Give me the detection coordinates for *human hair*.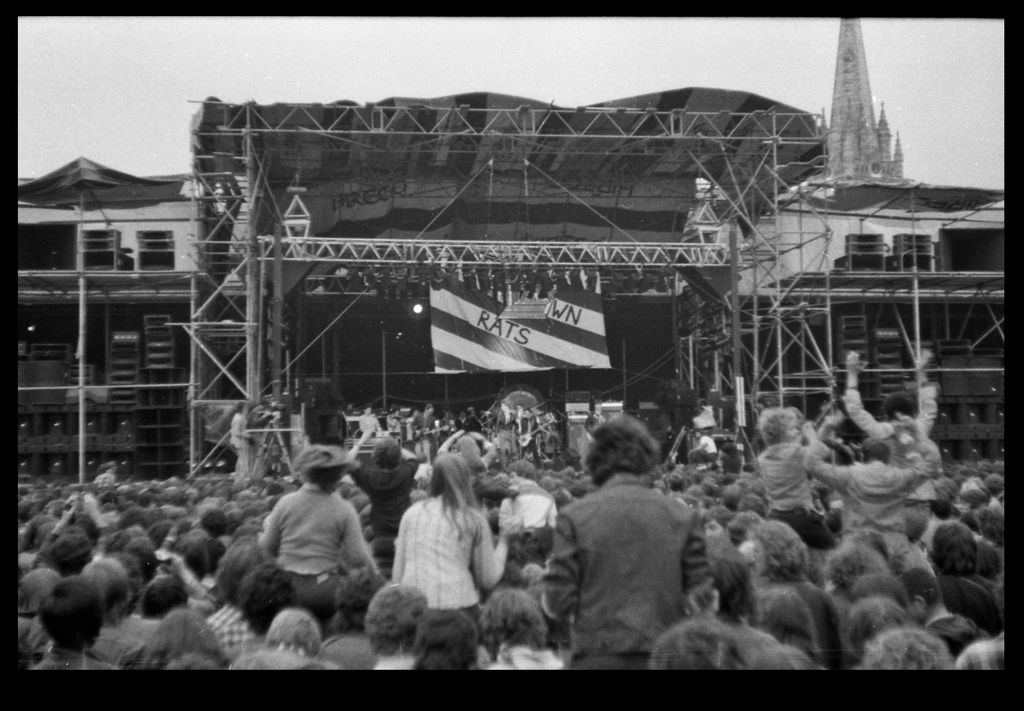
<region>862, 625, 951, 671</region>.
